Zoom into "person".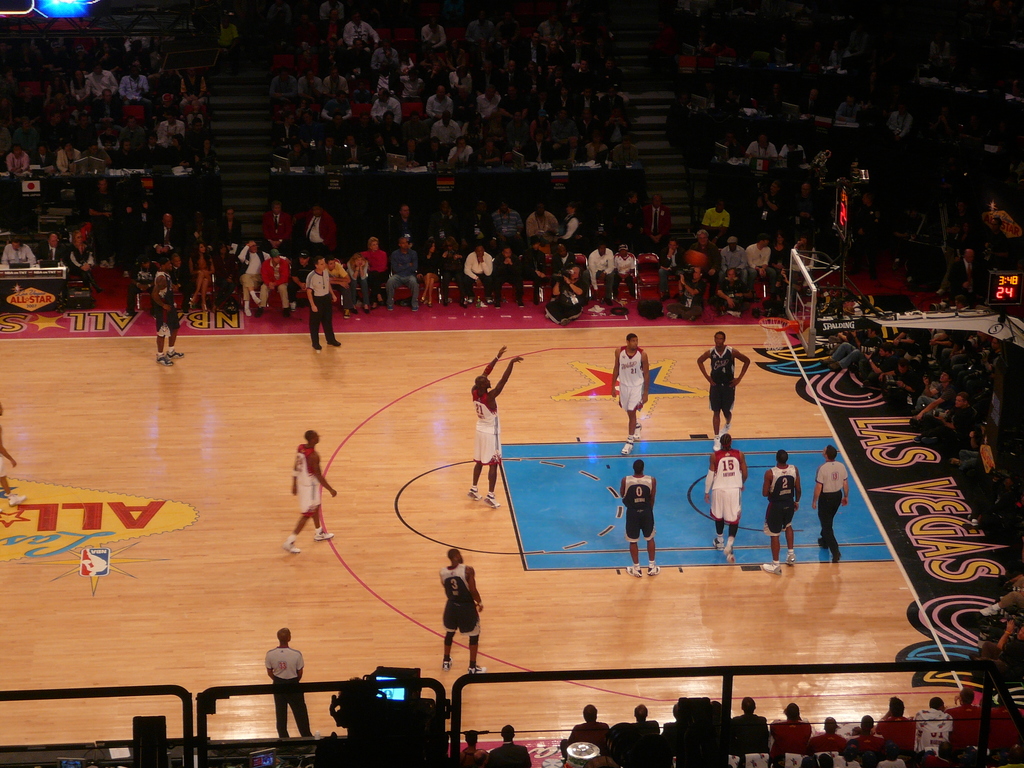
Zoom target: 291, 425, 340, 557.
